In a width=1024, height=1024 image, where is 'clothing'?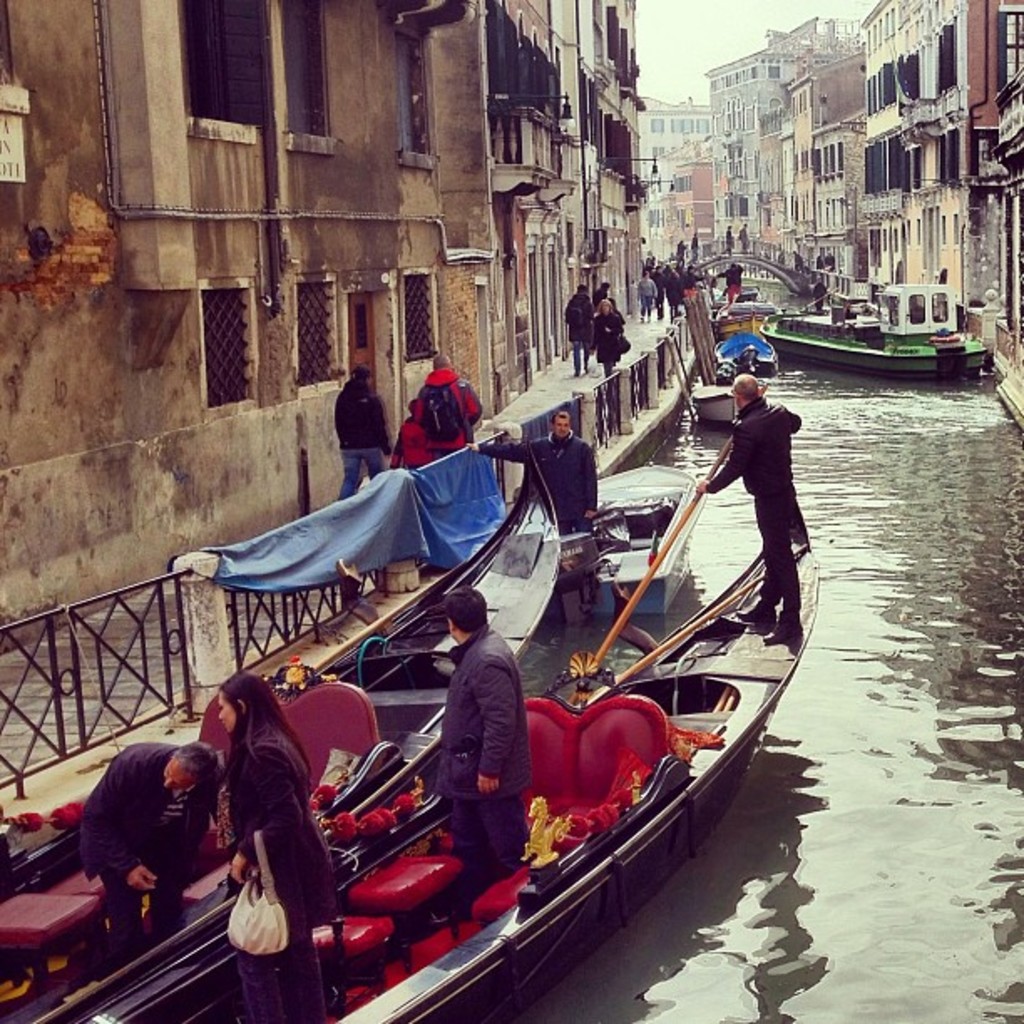
592:310:624:363.
